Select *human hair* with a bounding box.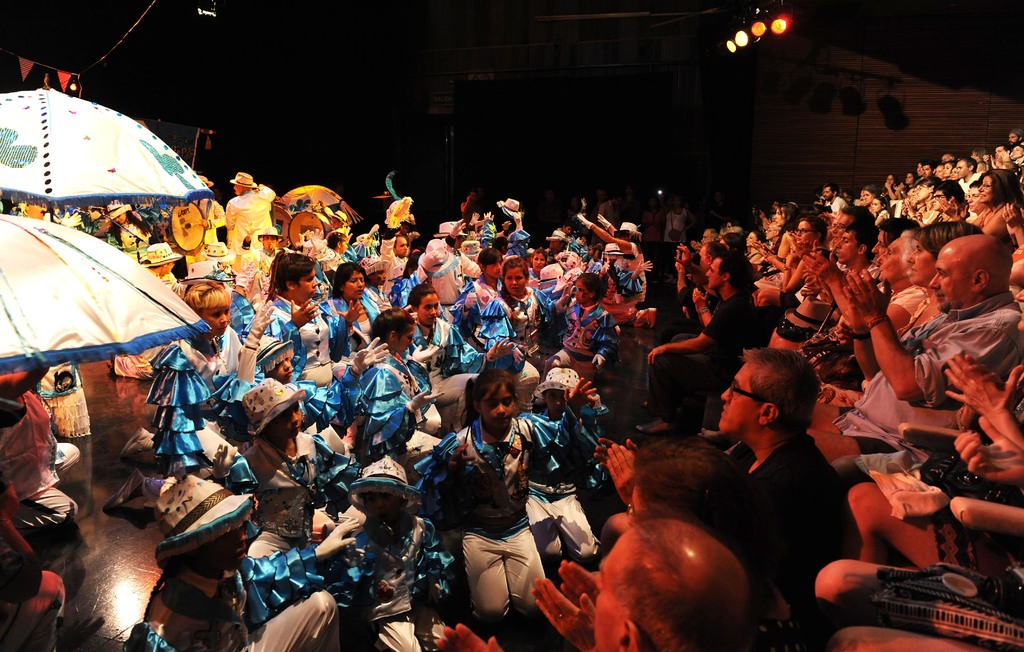
<box>876,192,895,215</box>.
